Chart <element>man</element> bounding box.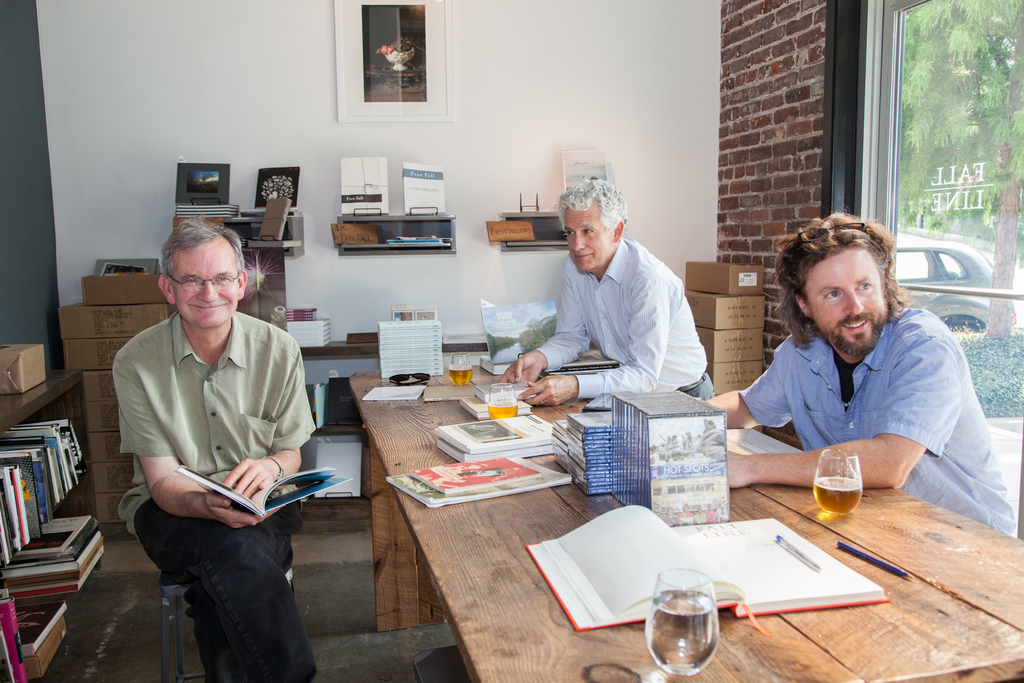
Charted: {"left": 103, "top": 215, "right": 326, "bottom": 659}.
